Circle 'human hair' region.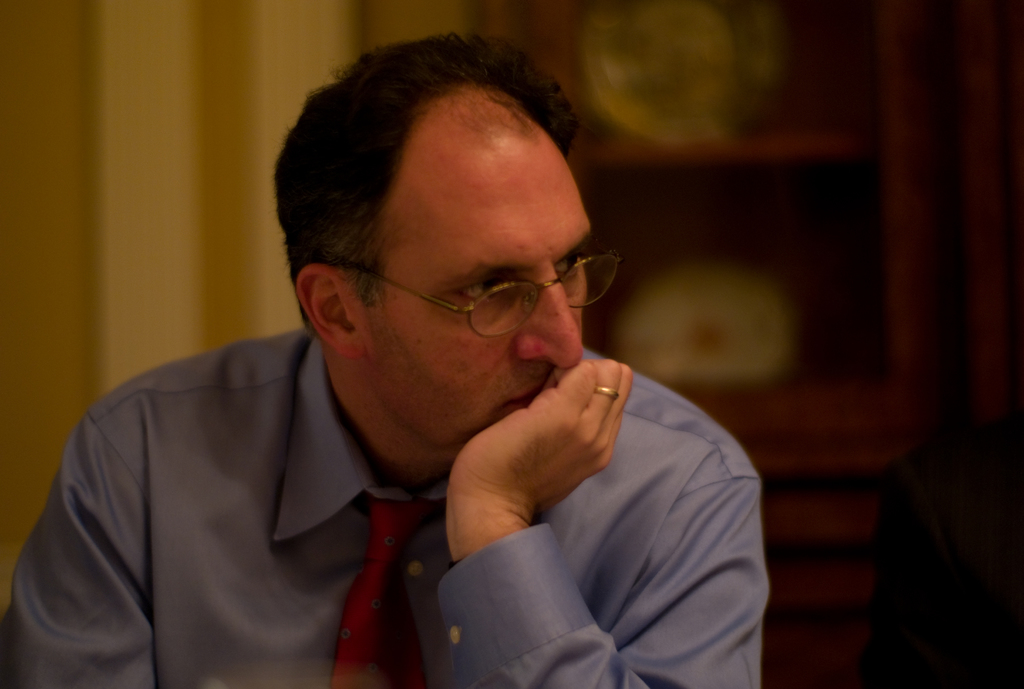
Region: bbox(280, 22, 613, 358).
